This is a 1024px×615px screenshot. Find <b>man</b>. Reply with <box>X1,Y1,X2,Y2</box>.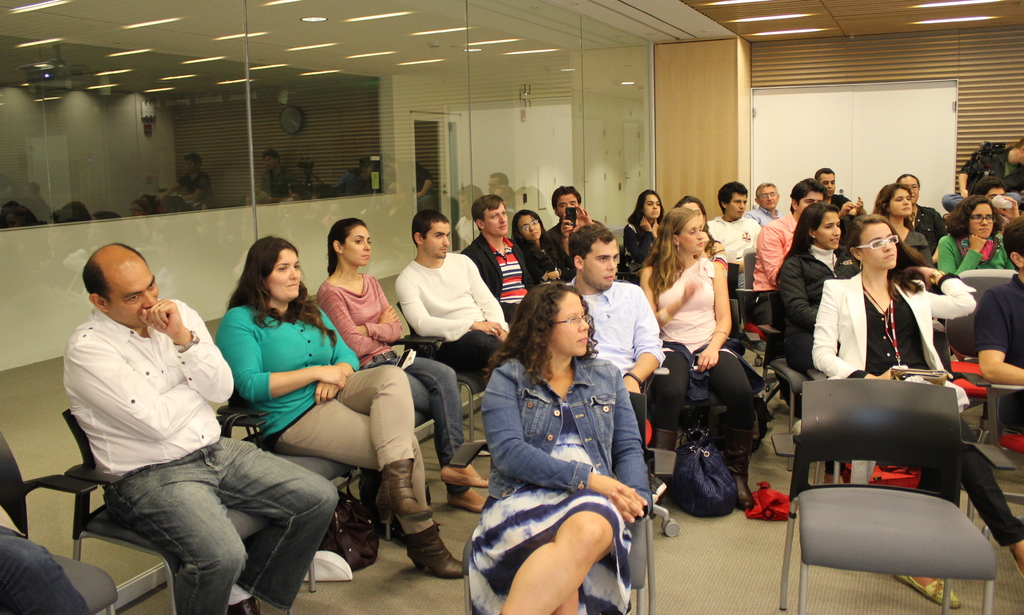
<box>541,182,596,280</box>.
